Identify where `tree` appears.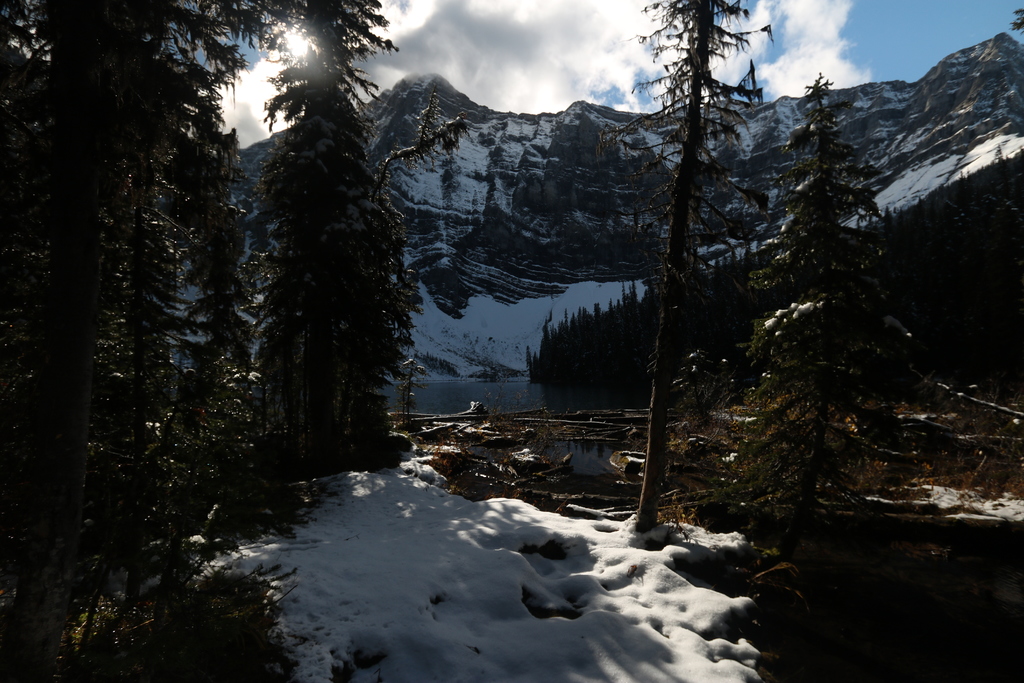
Appears at crop(732, 66, 956, 550).
